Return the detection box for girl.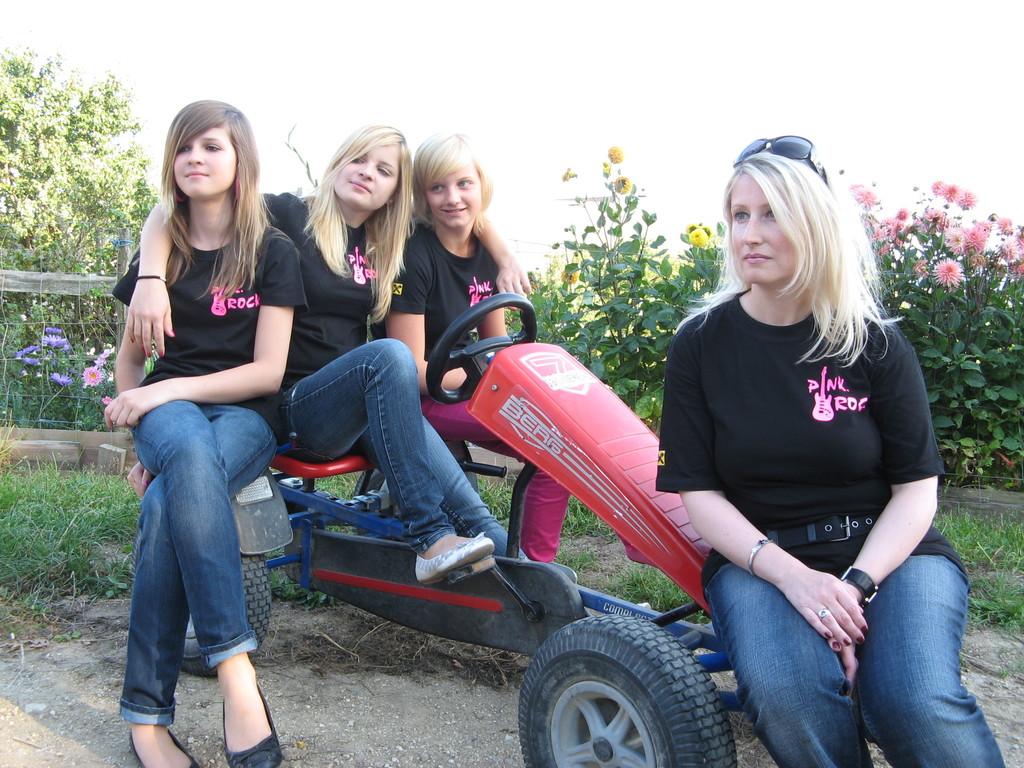
(365, 134, 572, 569).
